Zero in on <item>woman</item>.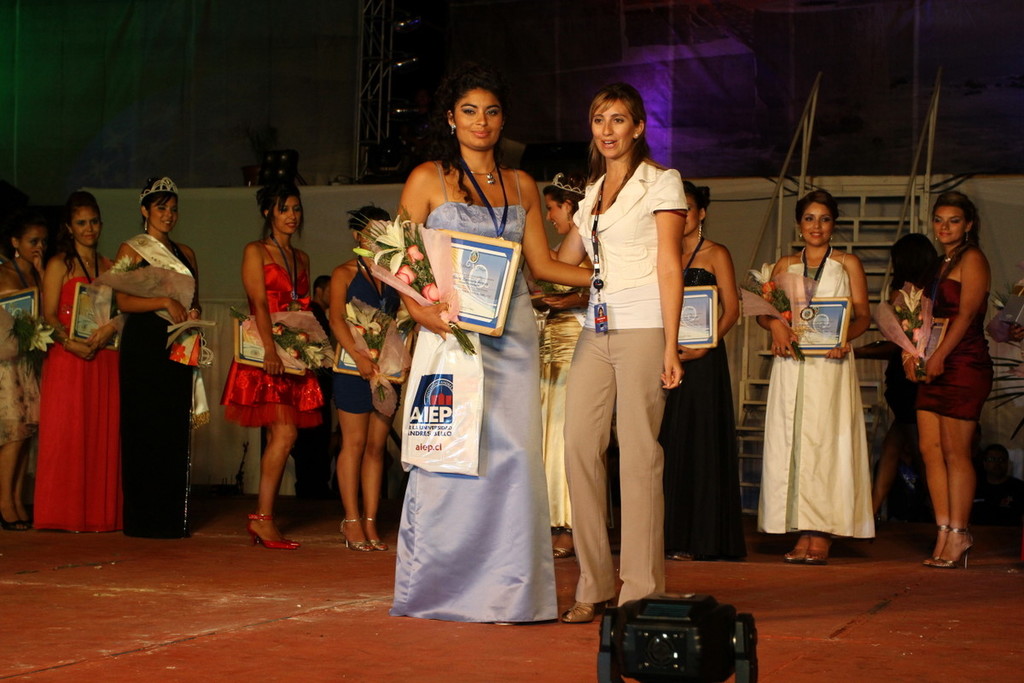
Zeroed in: crop(547, 85, 684, 623).
